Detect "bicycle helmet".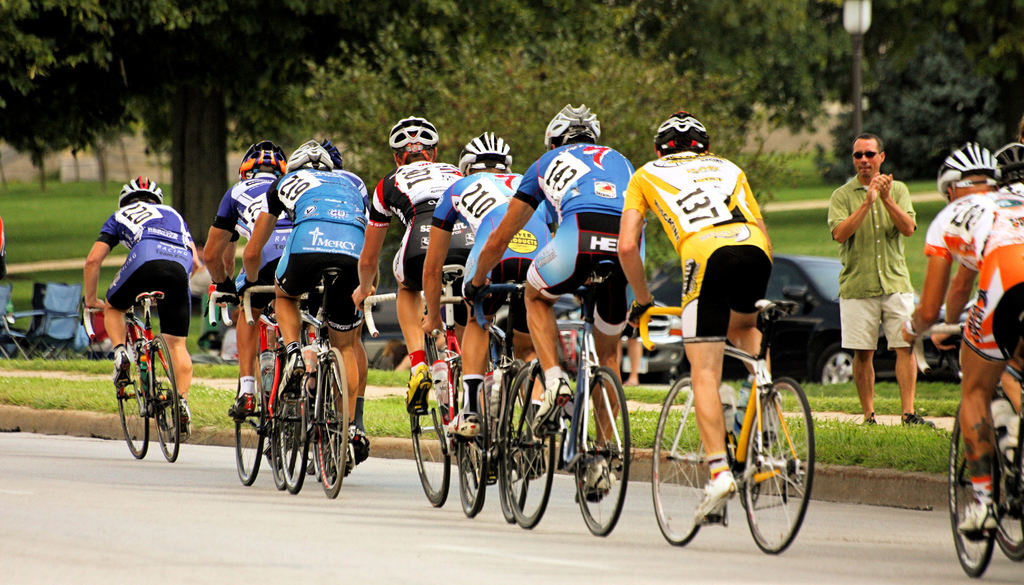
Detected at [240,136,285,179].
